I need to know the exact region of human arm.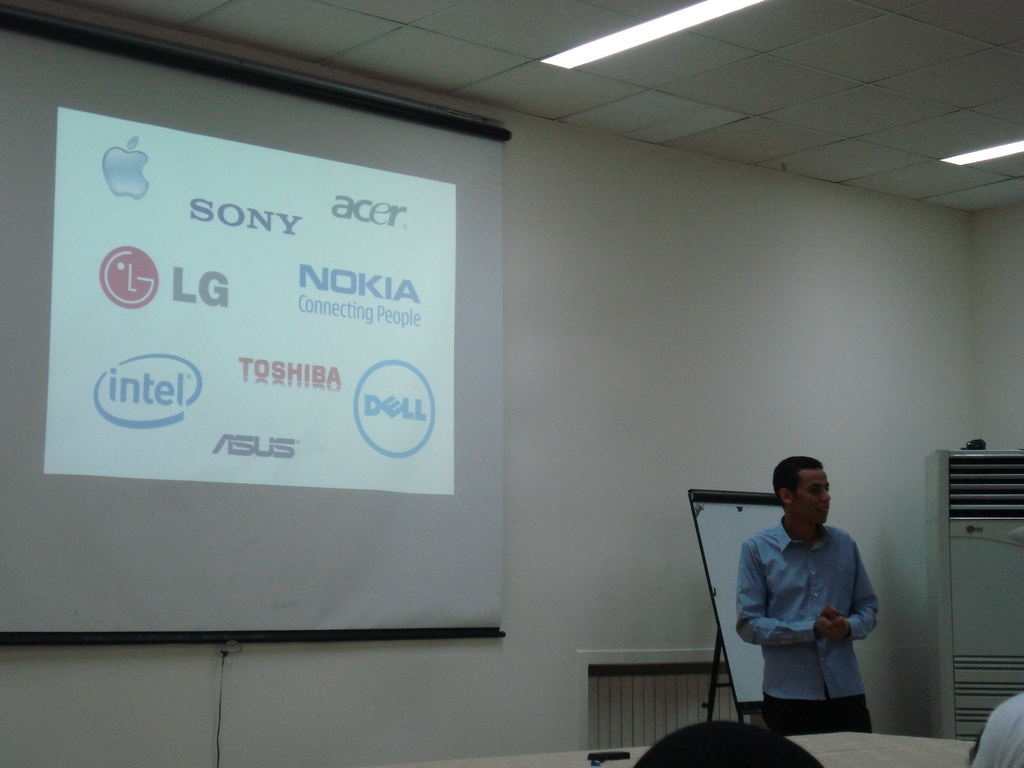
Region: locate(833, 550, 879, 650).
